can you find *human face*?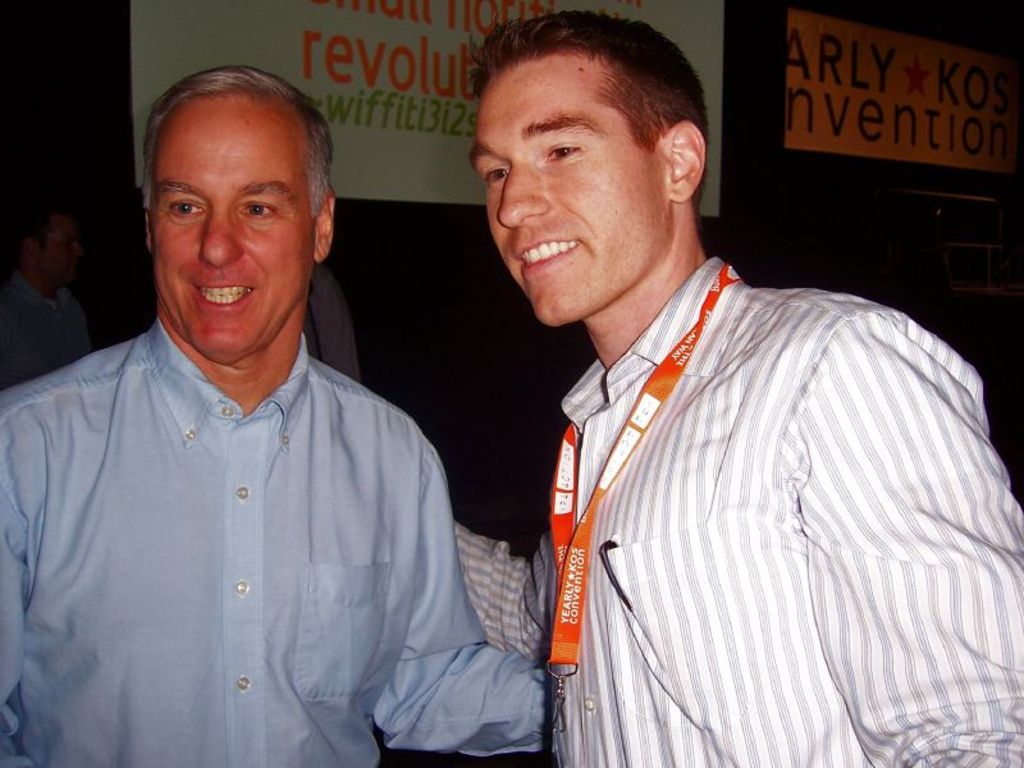
Yes, bounding box: 38, 209, 81, 287.
